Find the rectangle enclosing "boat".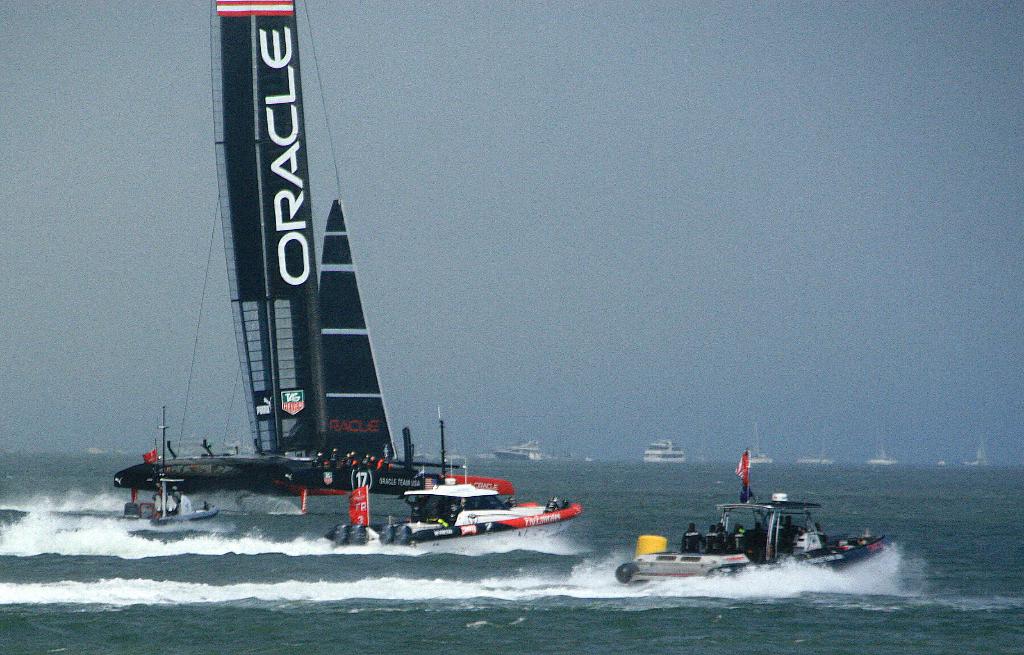
{"x1": 967, "y1": 438, "x2": 987, "y2": 464}.
